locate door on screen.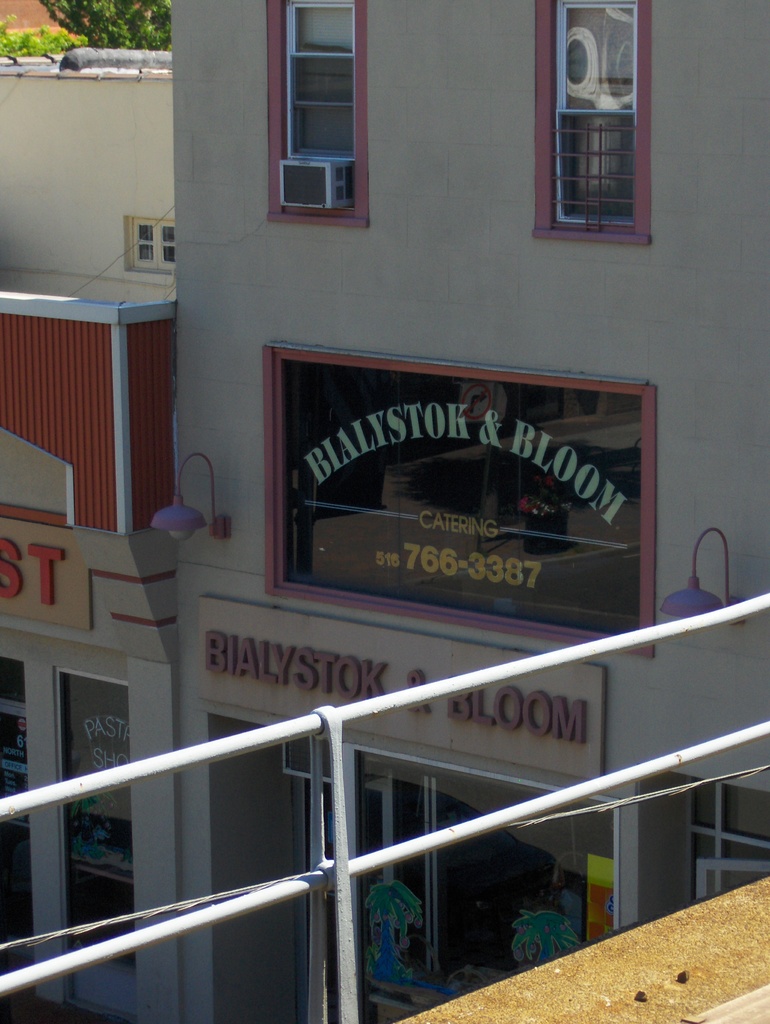
On screen at select_region(0, 652, 24, 1000).
